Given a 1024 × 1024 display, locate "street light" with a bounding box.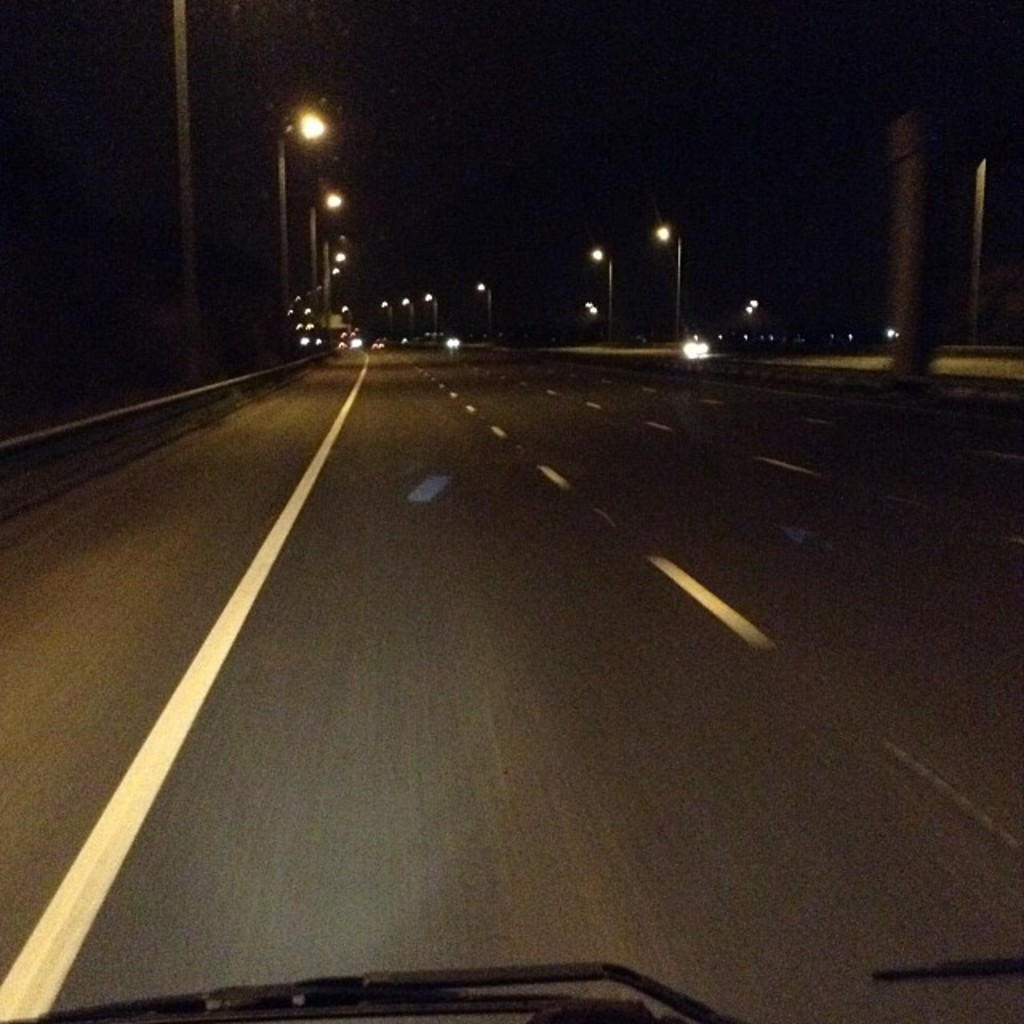
Located: BBox(474, 280, 493, 333).
